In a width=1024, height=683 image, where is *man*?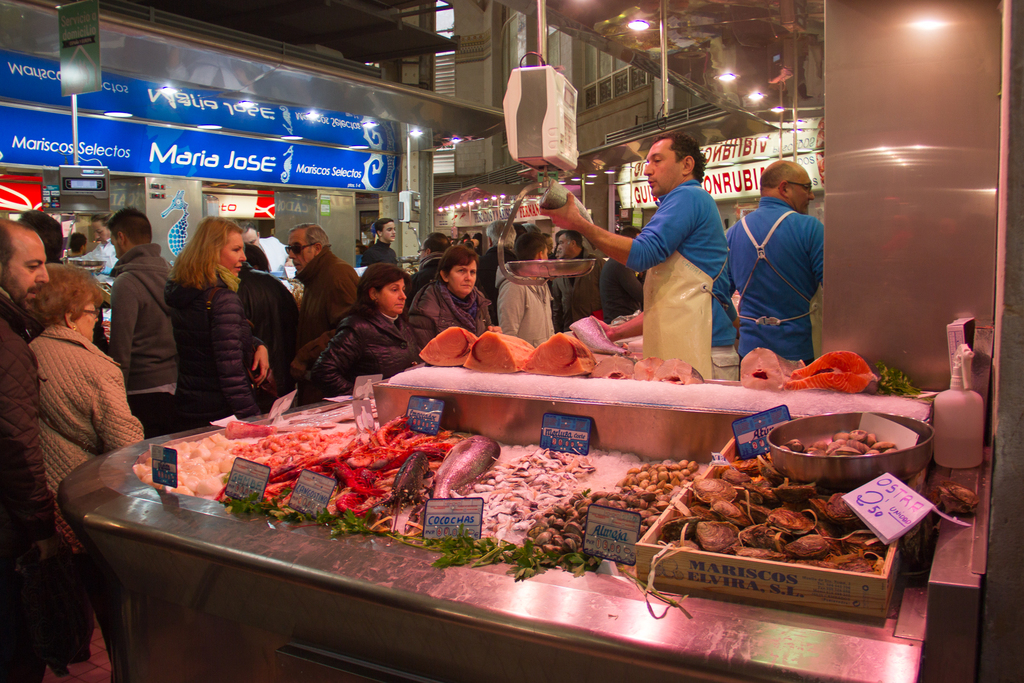
(284, 226, 364, 397).
